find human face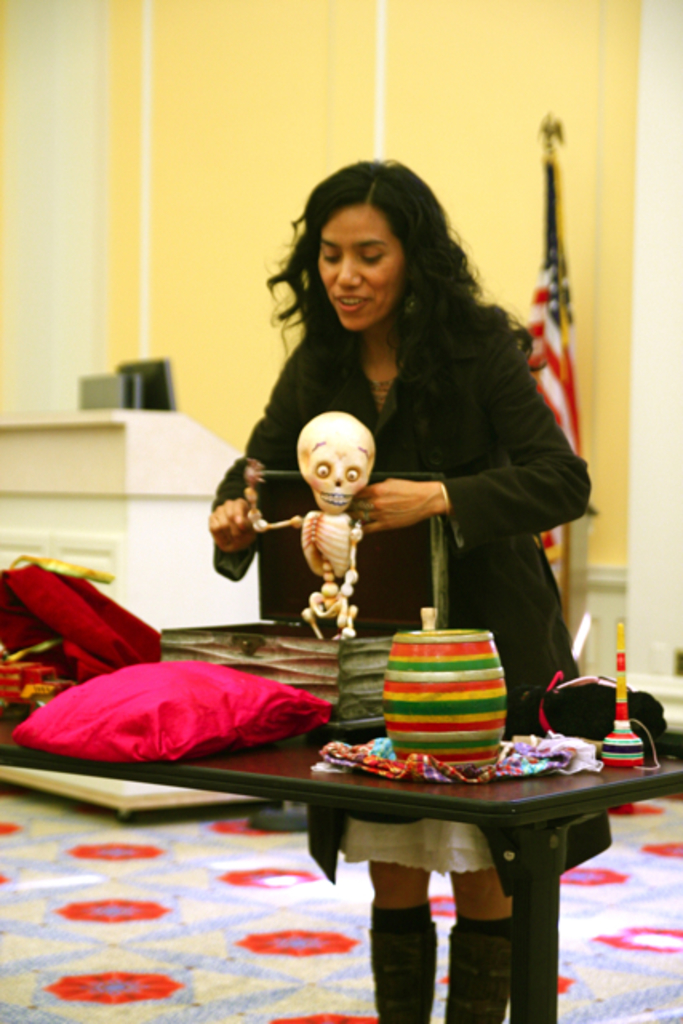
x1=317, y1=211, x2=411, y2=330
